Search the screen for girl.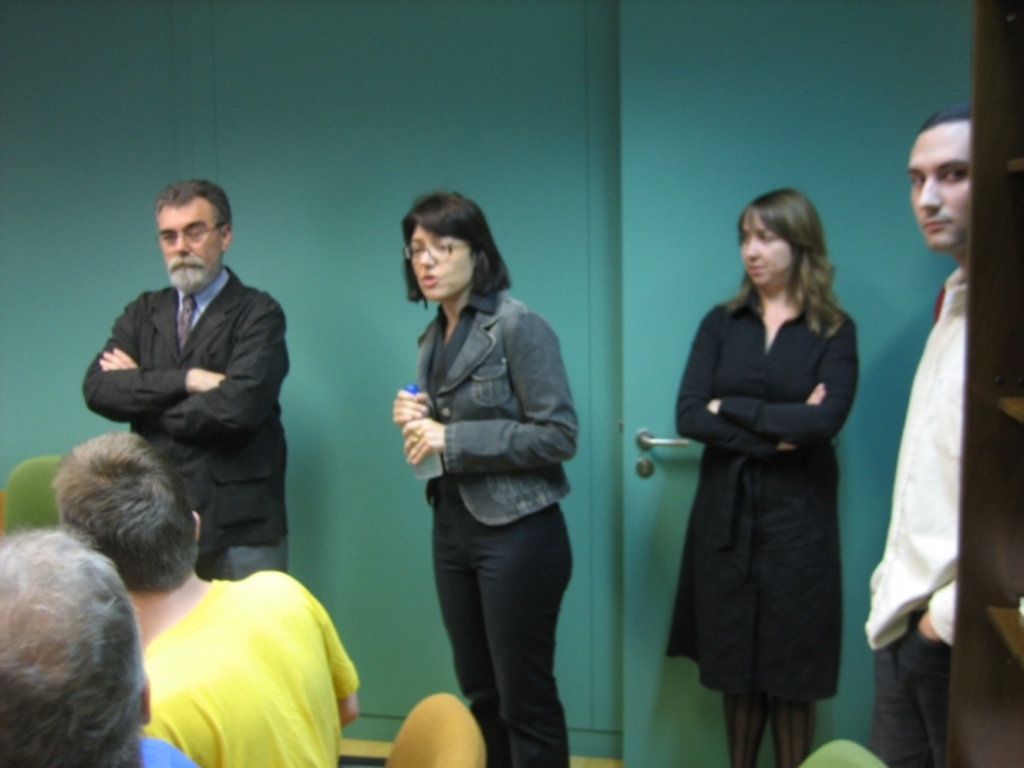
Found at select_region(663, 182, 846, 762).
